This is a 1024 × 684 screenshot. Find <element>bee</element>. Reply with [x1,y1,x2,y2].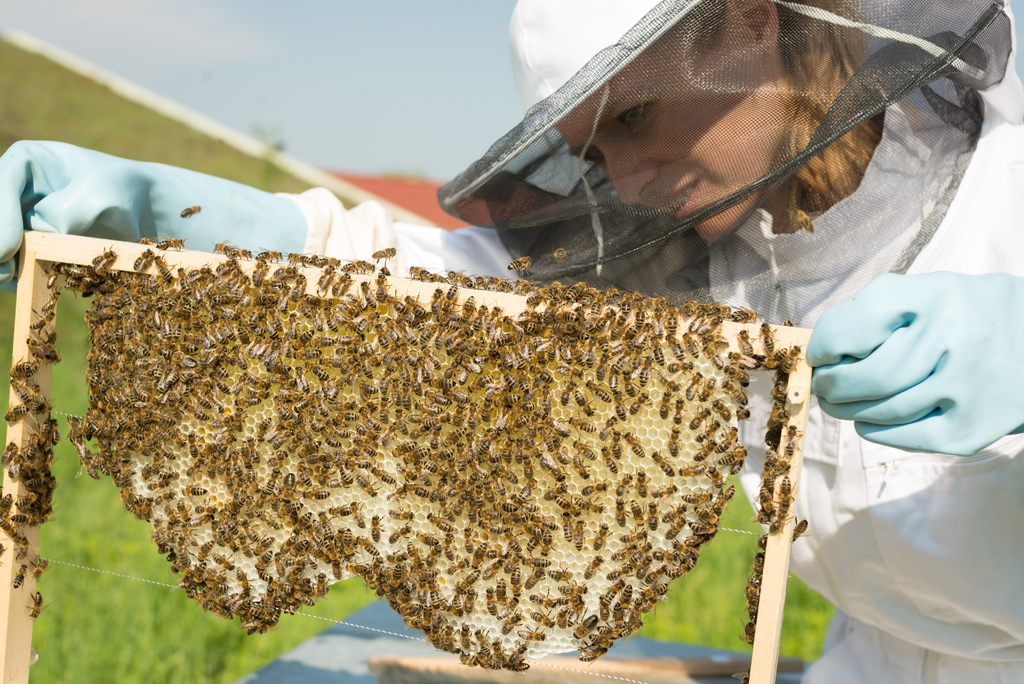
[618,289,635,318].
